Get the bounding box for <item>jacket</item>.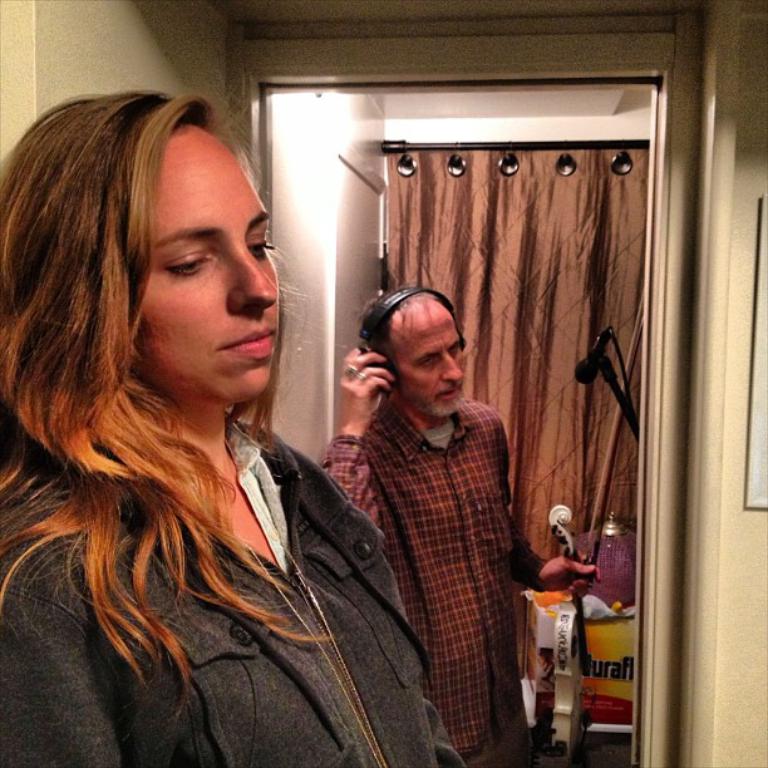
0, 422, 466, 767.
